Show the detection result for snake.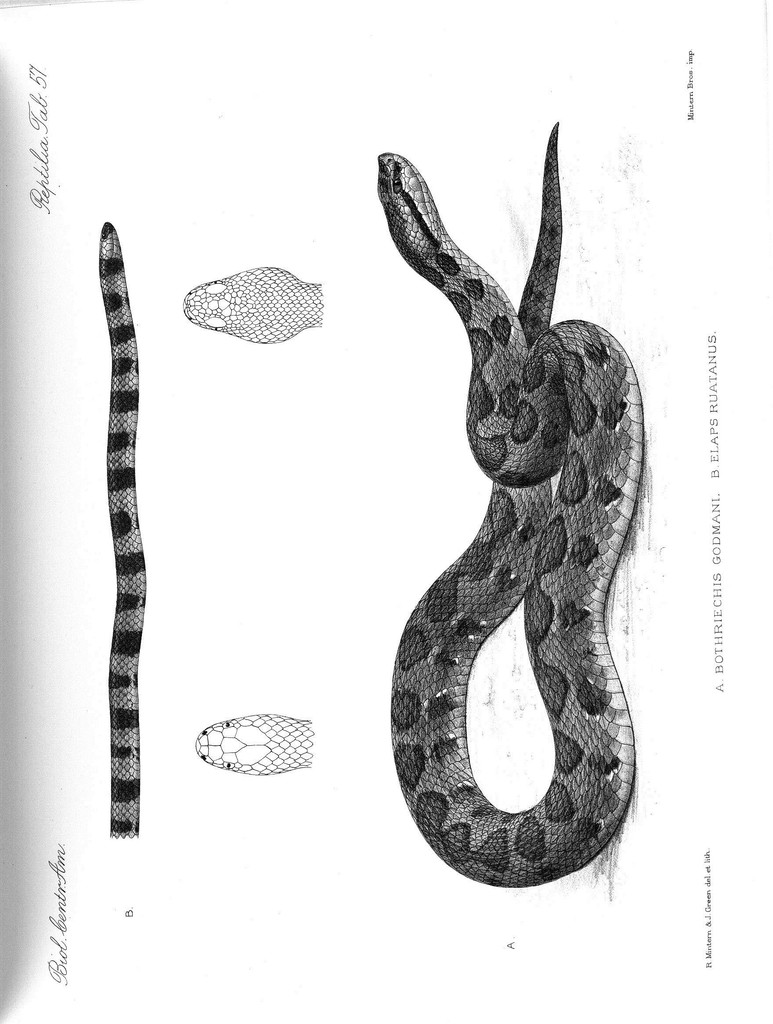
[left=98, top=223, right=140, bottom=841].
